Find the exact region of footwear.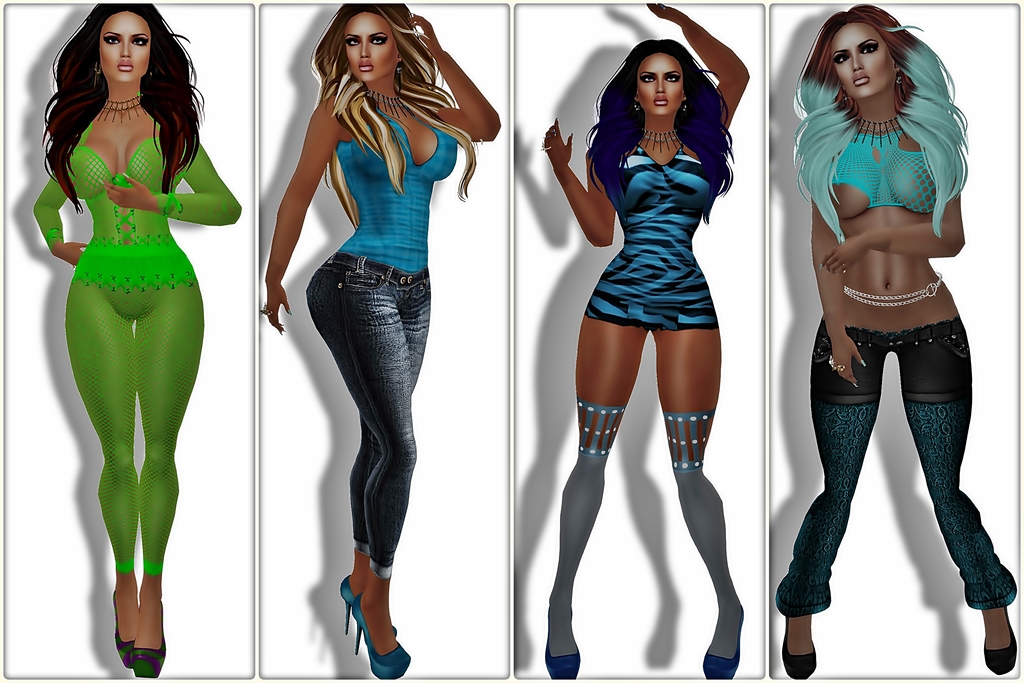
Exact region: 112,589,137,662.
